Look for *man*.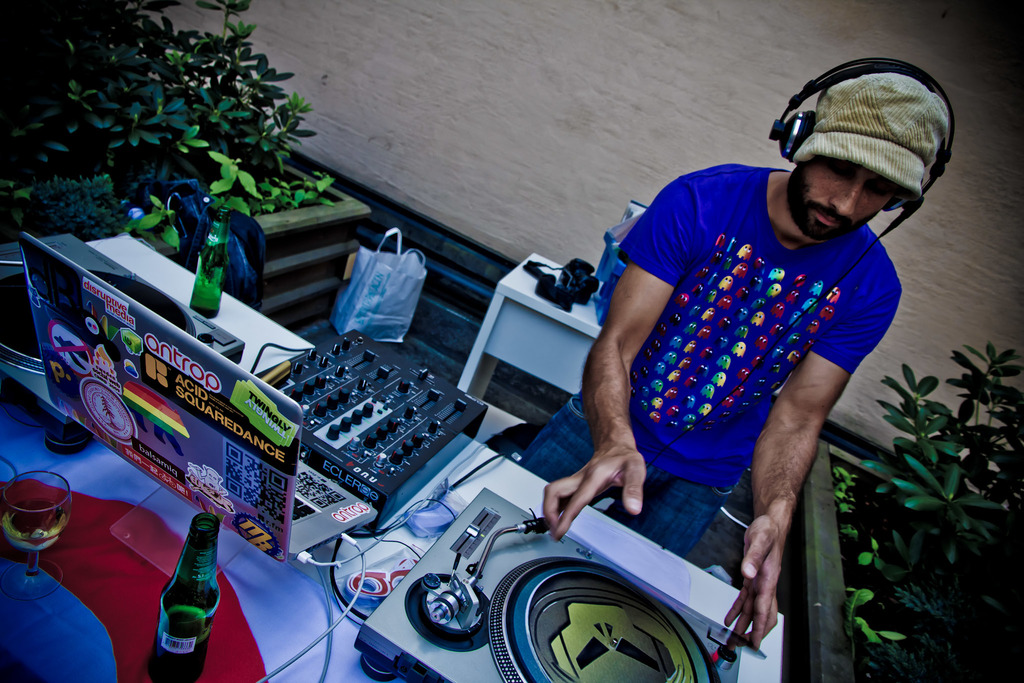
Found: <region>509, 69, 954, 657</region>.
